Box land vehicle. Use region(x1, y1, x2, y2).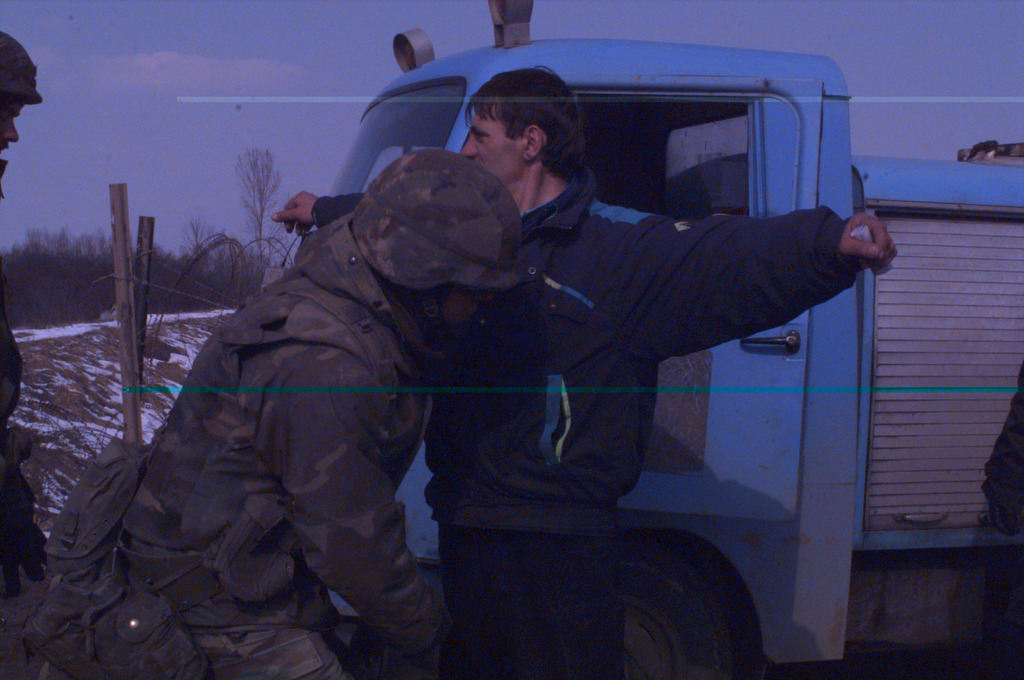
region(320, 0, 1023, 679).
